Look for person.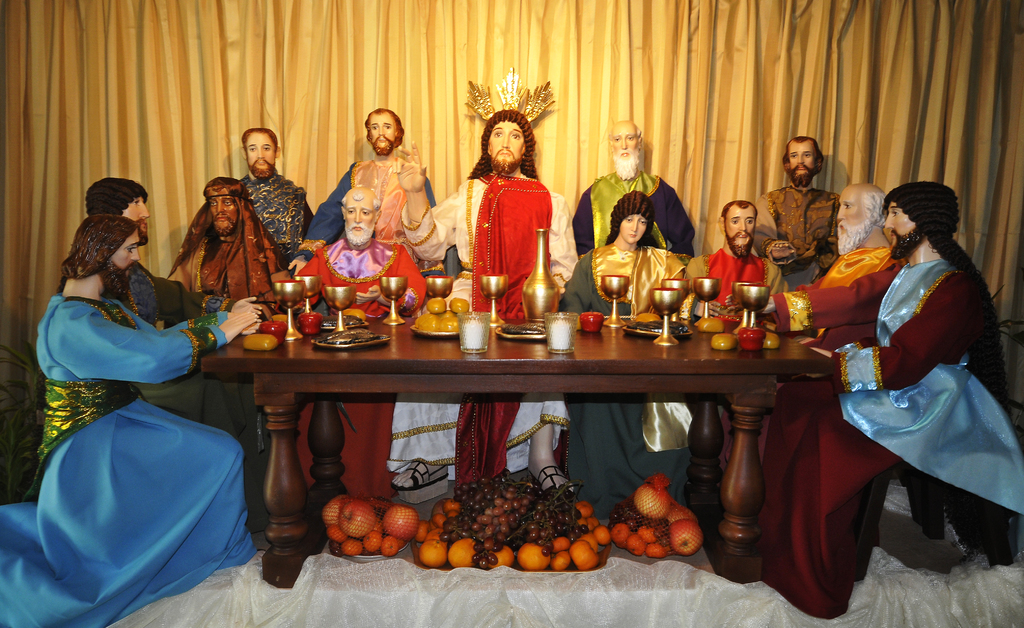
Found: (283,105,449,273).
